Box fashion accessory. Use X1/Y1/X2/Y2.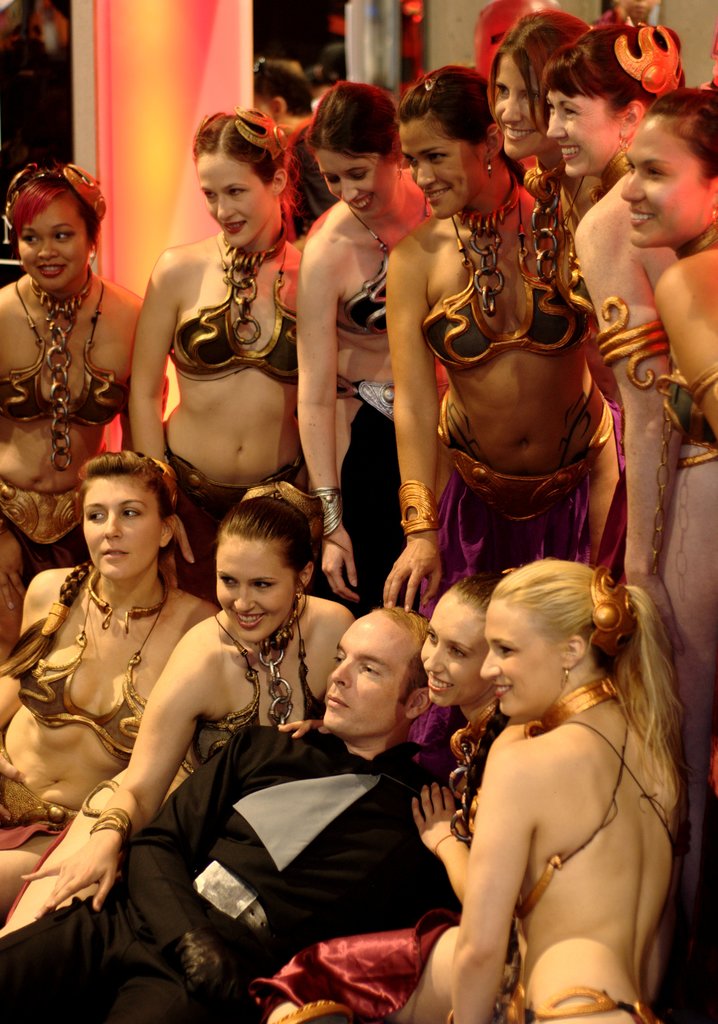
44/598/72/630.
